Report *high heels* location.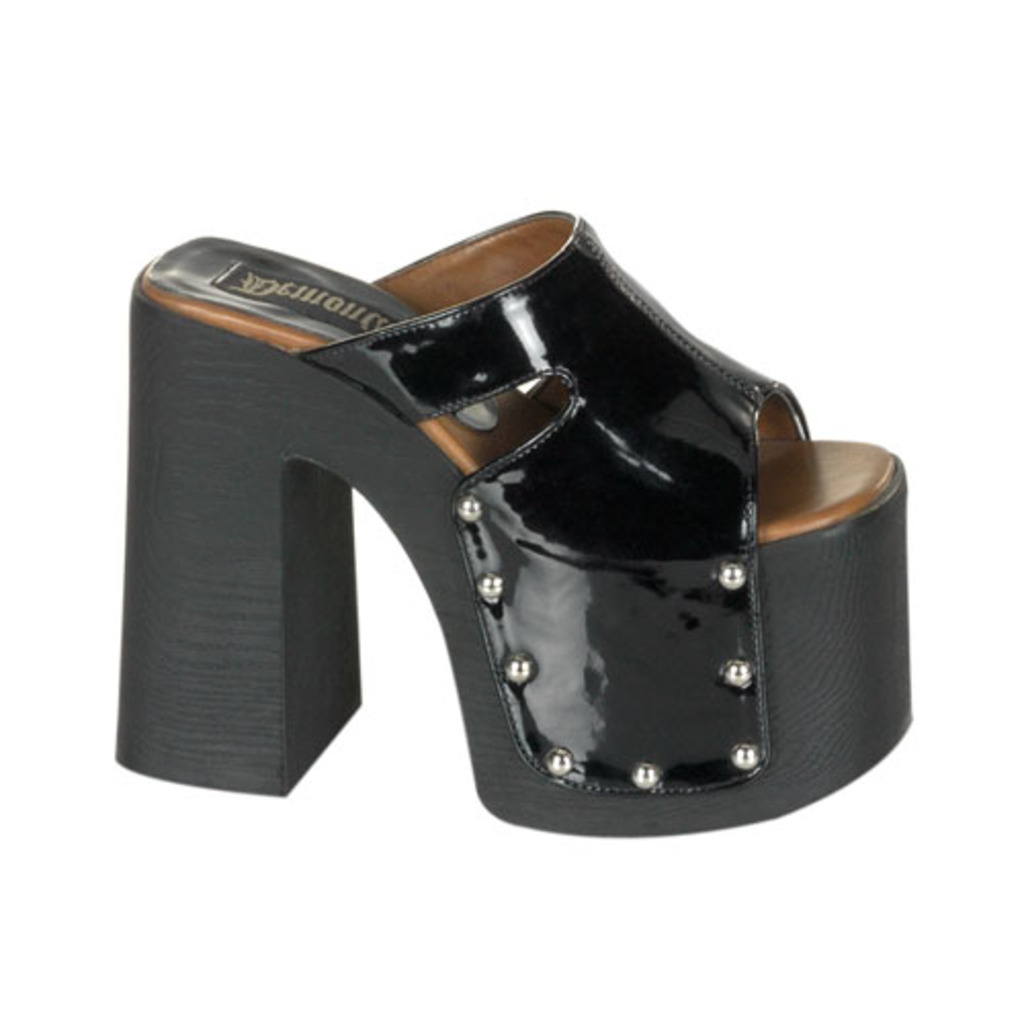
Report: {"x1": 109, "y1": 209, "x2": 907, "y2": 850}.
